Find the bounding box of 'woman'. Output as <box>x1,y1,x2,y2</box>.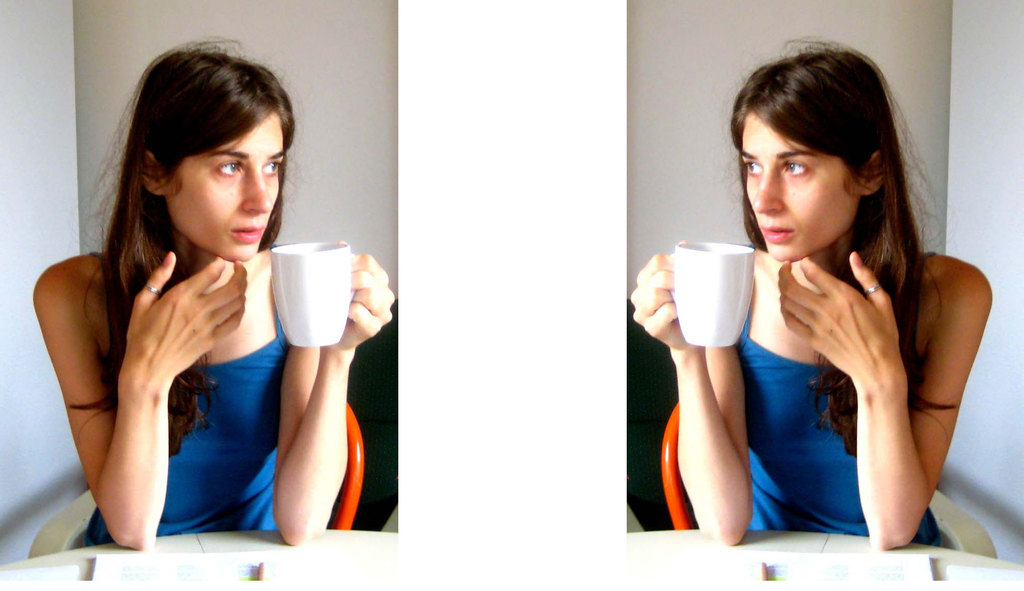
<box>32,56,353,559</box>.
